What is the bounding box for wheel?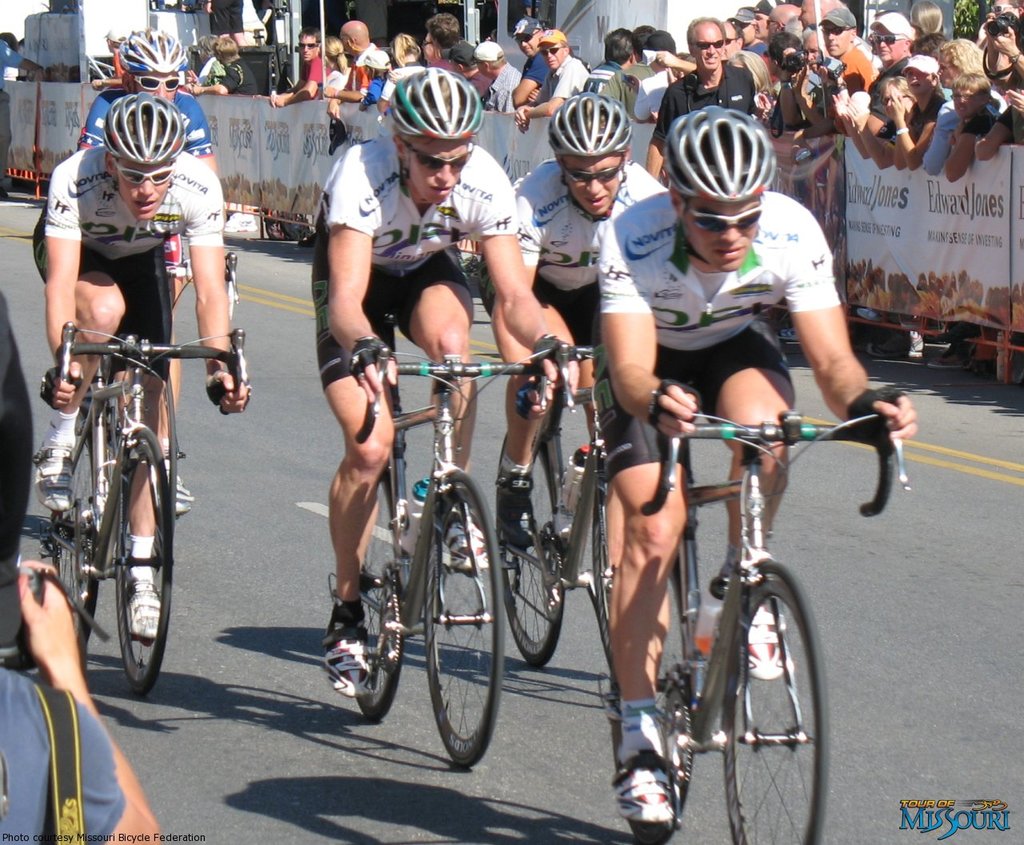
[425,471,502,773].
